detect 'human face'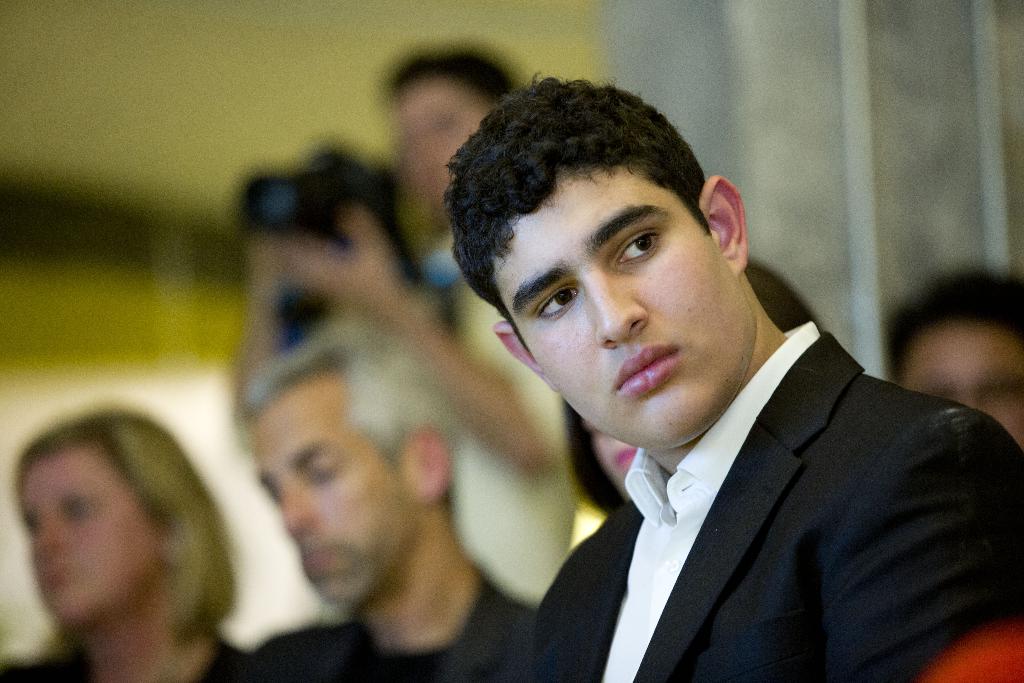
{"x1": 495, "y1": 173, "x2": 755, "y2": 443}
